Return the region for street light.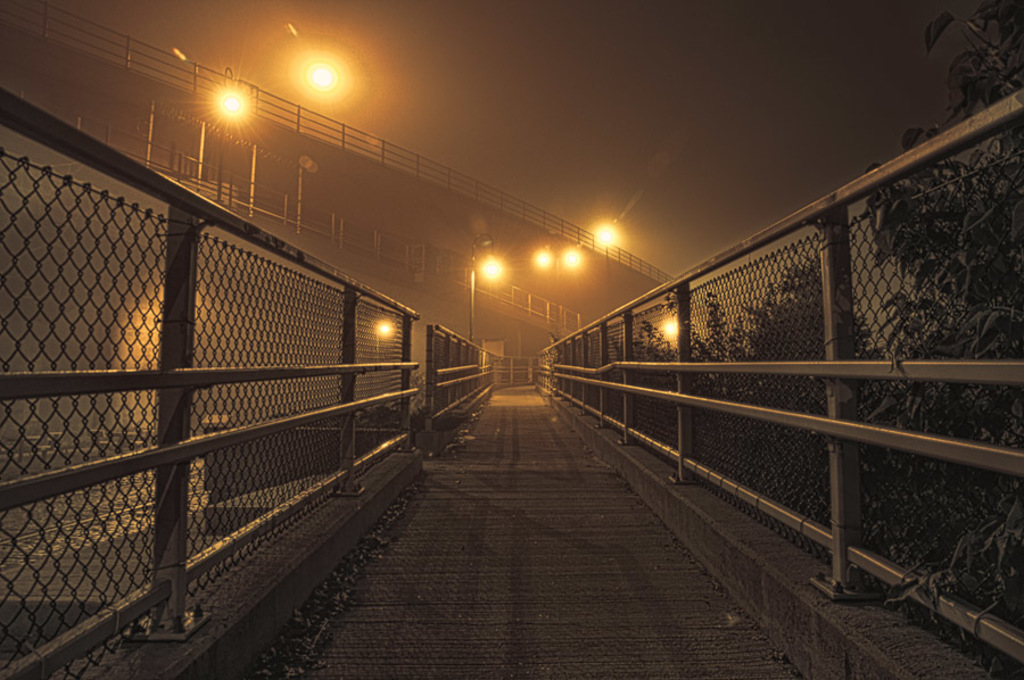
[left=267, top=41, right=360, bottom=113].
